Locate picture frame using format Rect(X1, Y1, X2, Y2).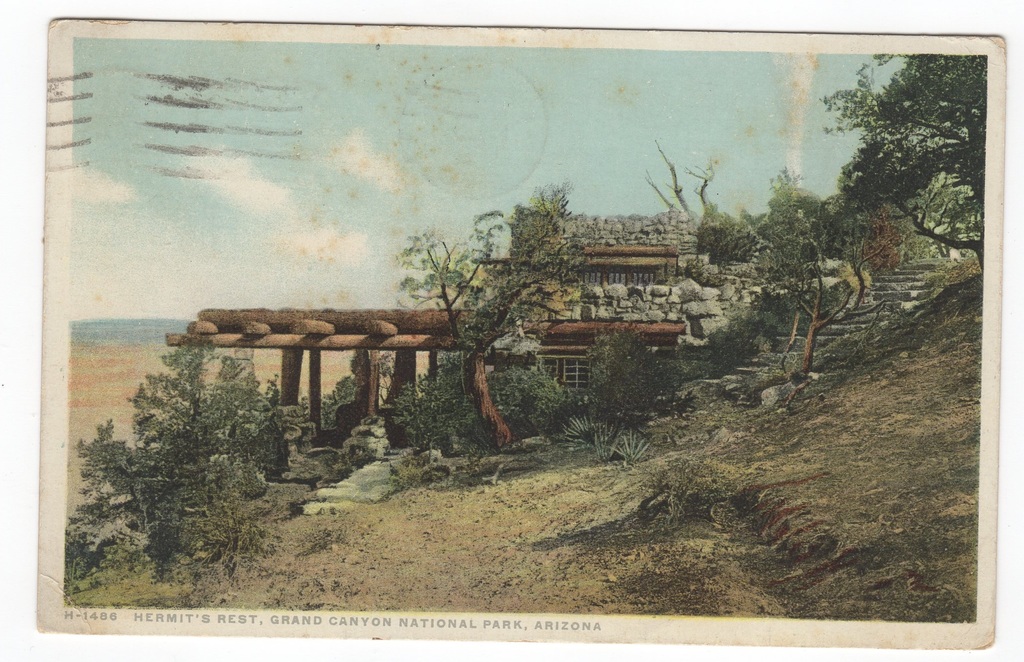
Rect(64, 38, 977, 625).
